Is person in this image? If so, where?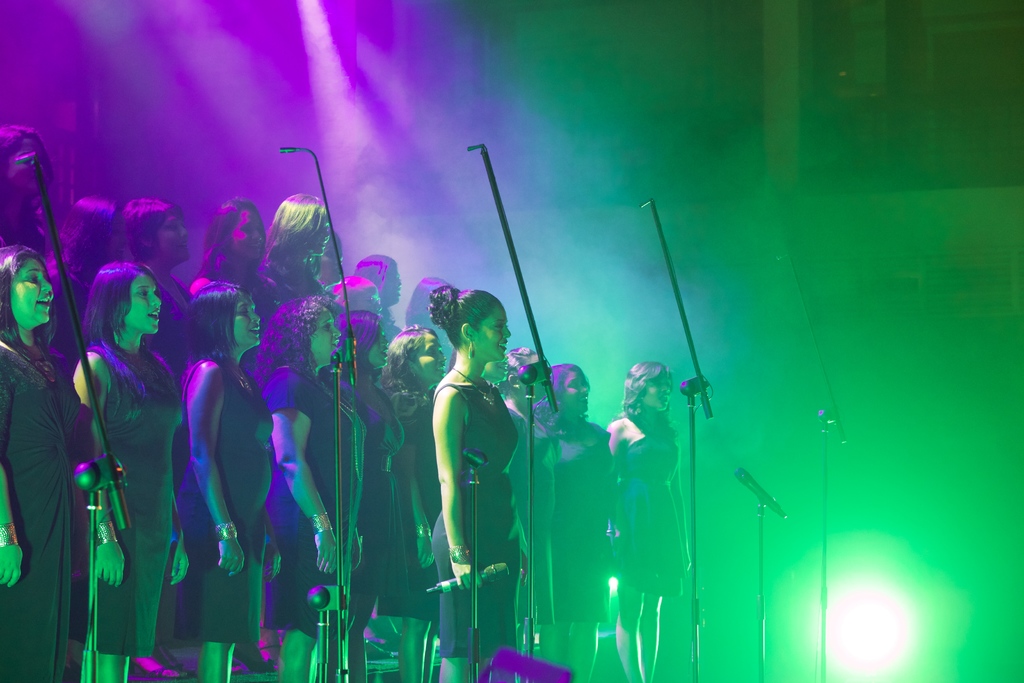
Yes, at BBox(156, 243, 266, 654).
